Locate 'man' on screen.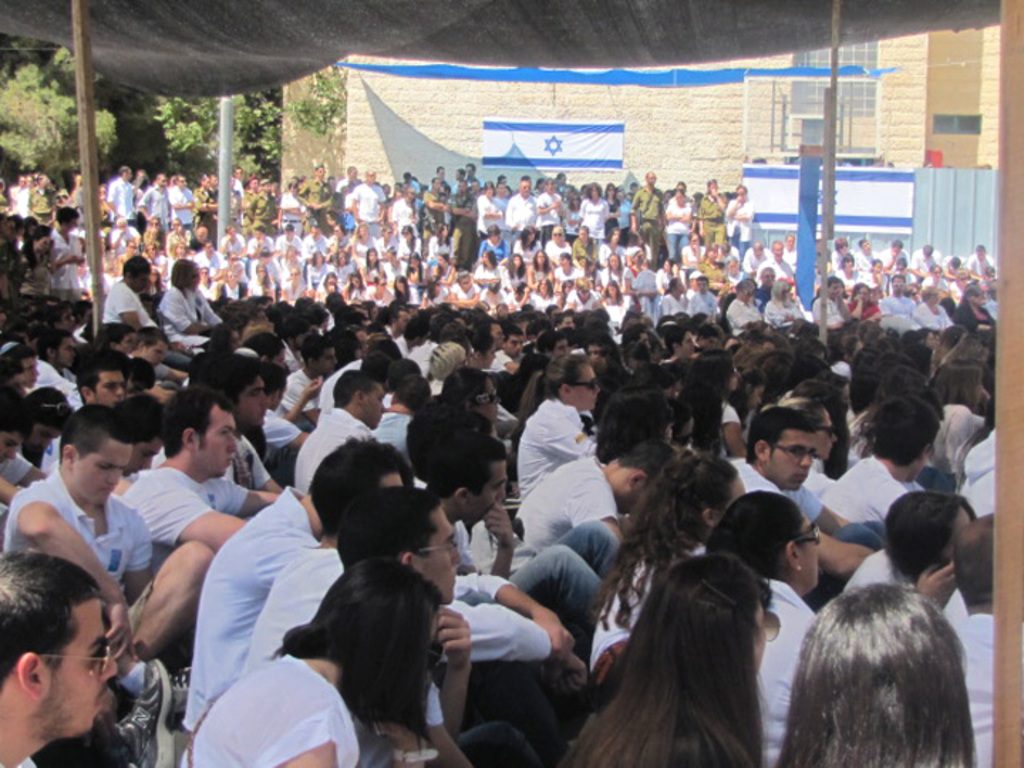
On screen at pyautogui.locateOnScreen(946, 252, 963, 270).
